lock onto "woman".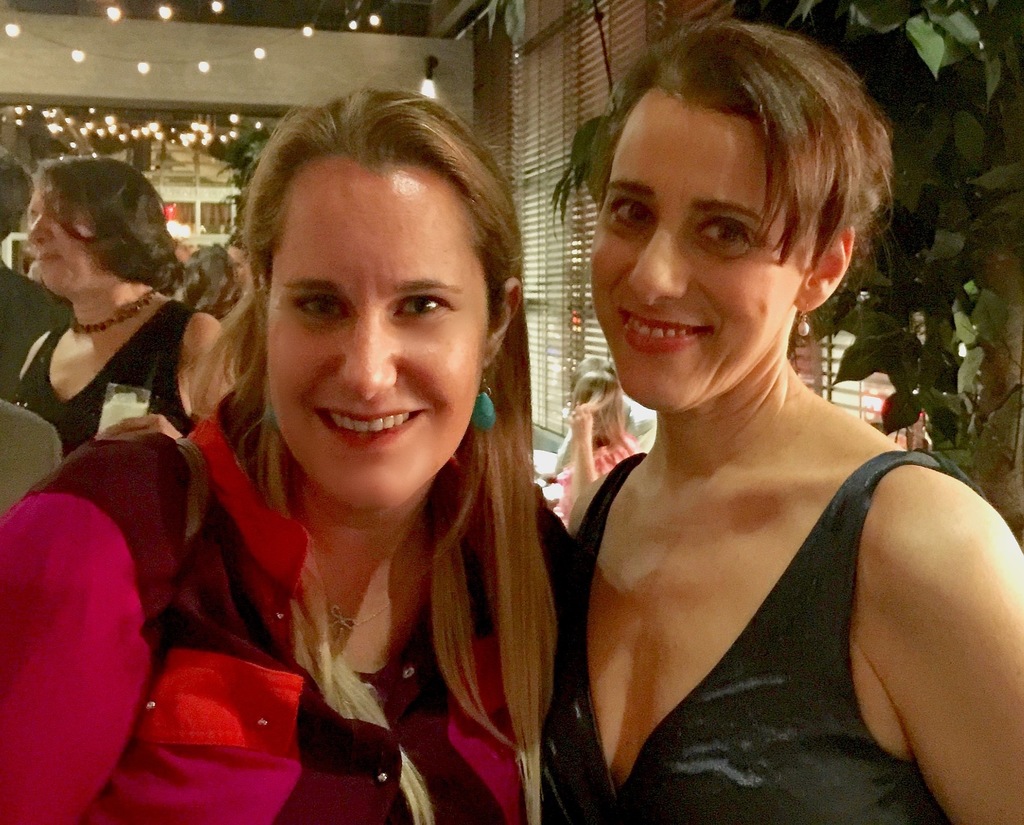
Locked: x1=537, y1=370, x2=640, y2=523.
